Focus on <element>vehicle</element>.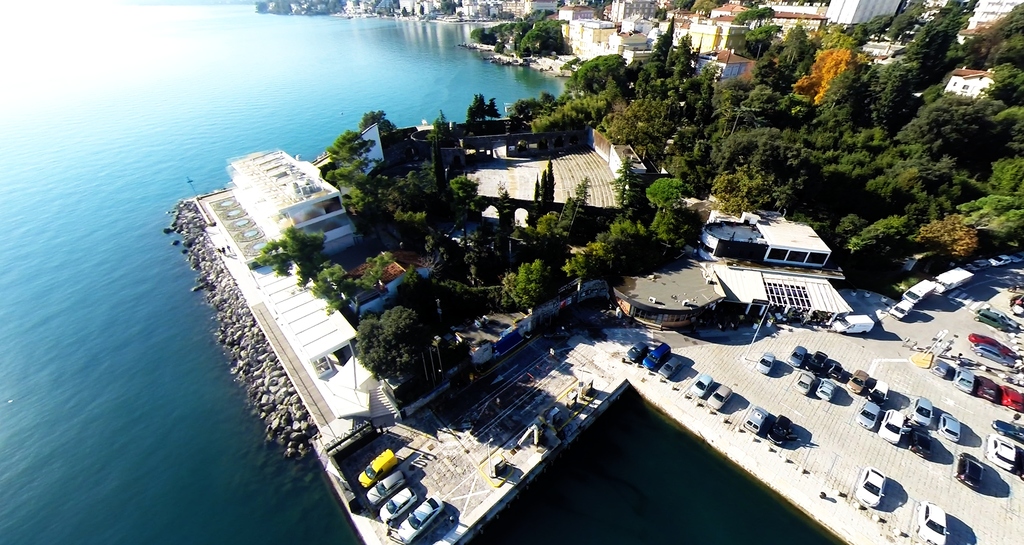
Focused at rect(854, 463, 885, 508).
